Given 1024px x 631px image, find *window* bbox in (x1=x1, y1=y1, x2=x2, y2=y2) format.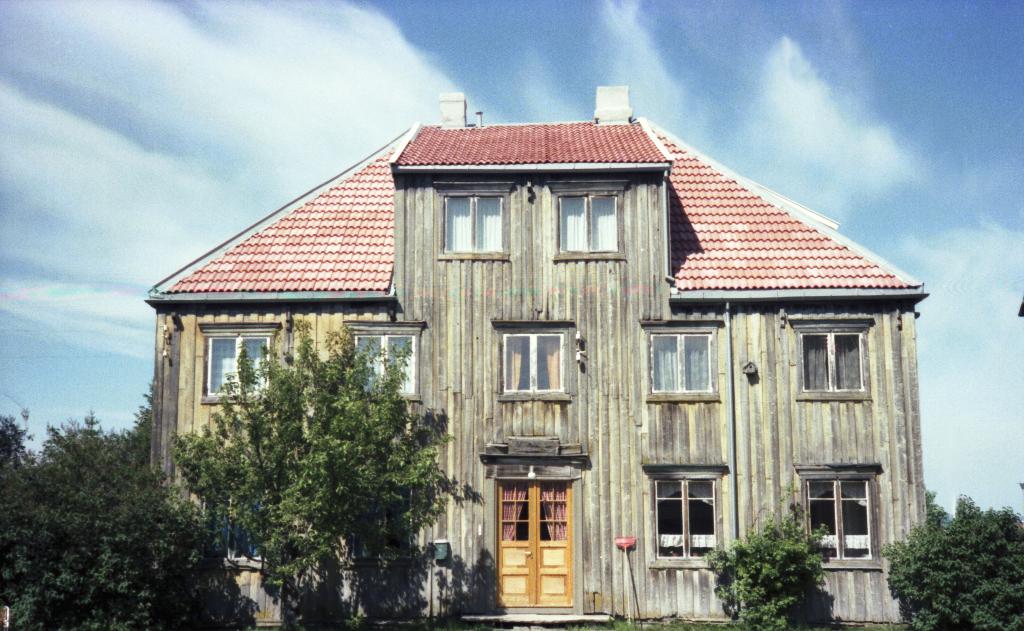
(x1=434, y1=179, x2=515, y2=260).
